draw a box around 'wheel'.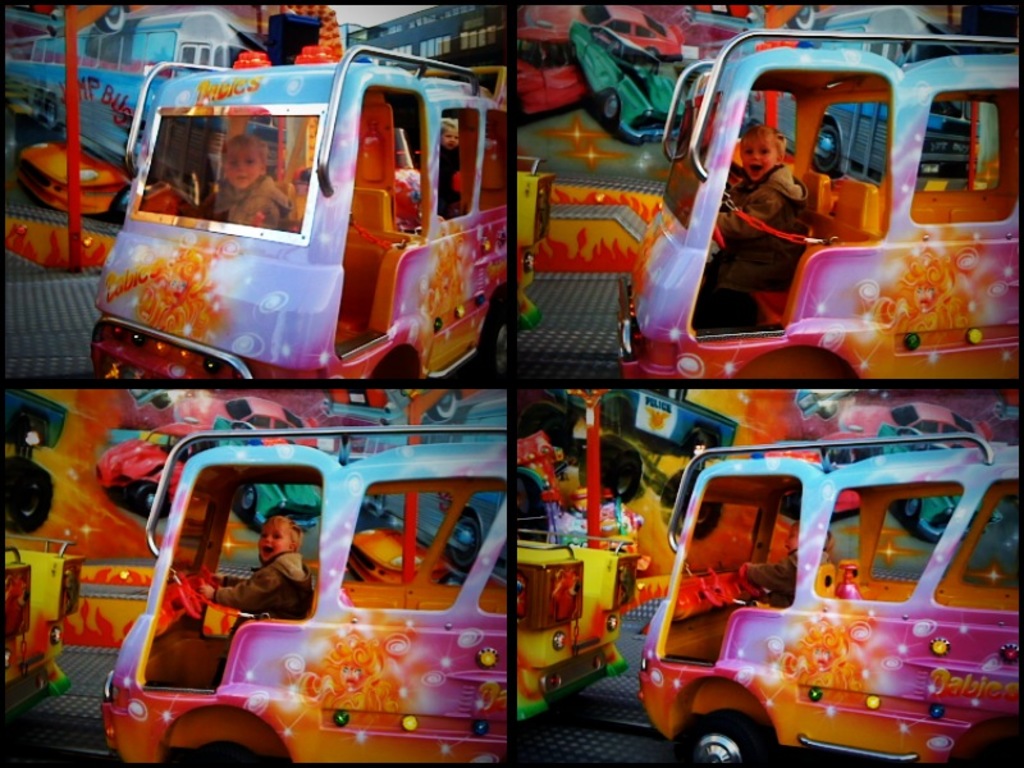
left=660, top=471, right=724, bottom=540.
